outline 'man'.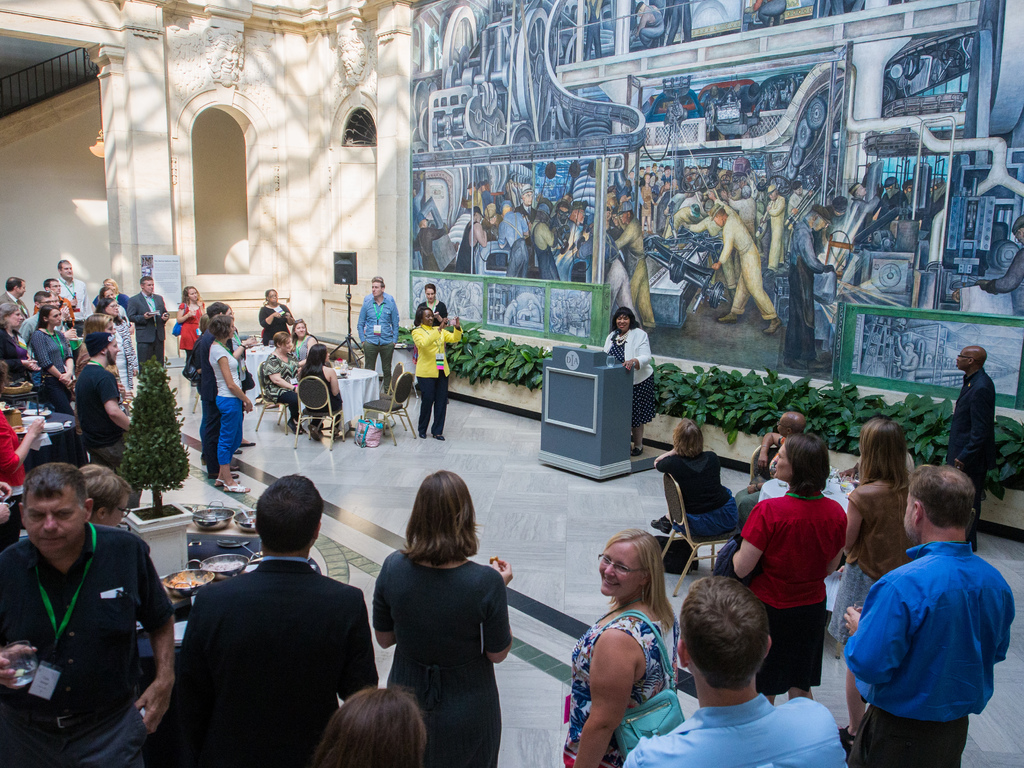
Outline: [left=127, top=276, right=168, bottom=371].
